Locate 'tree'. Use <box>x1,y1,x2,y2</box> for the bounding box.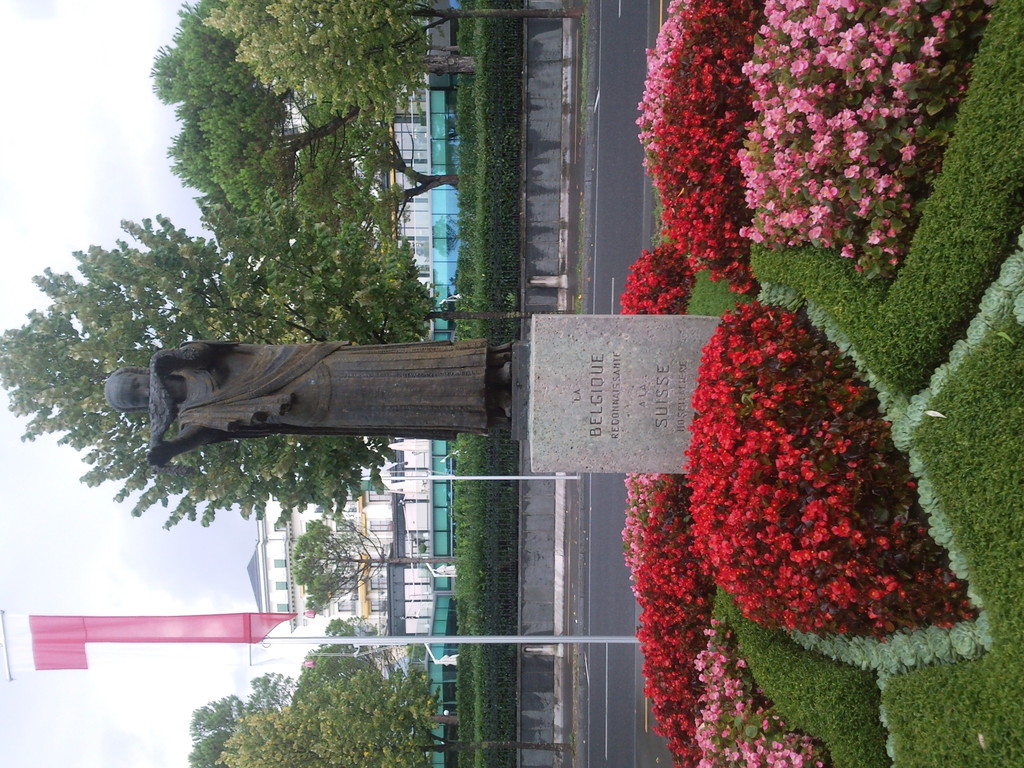
<box>273,514,491,606</box>.
